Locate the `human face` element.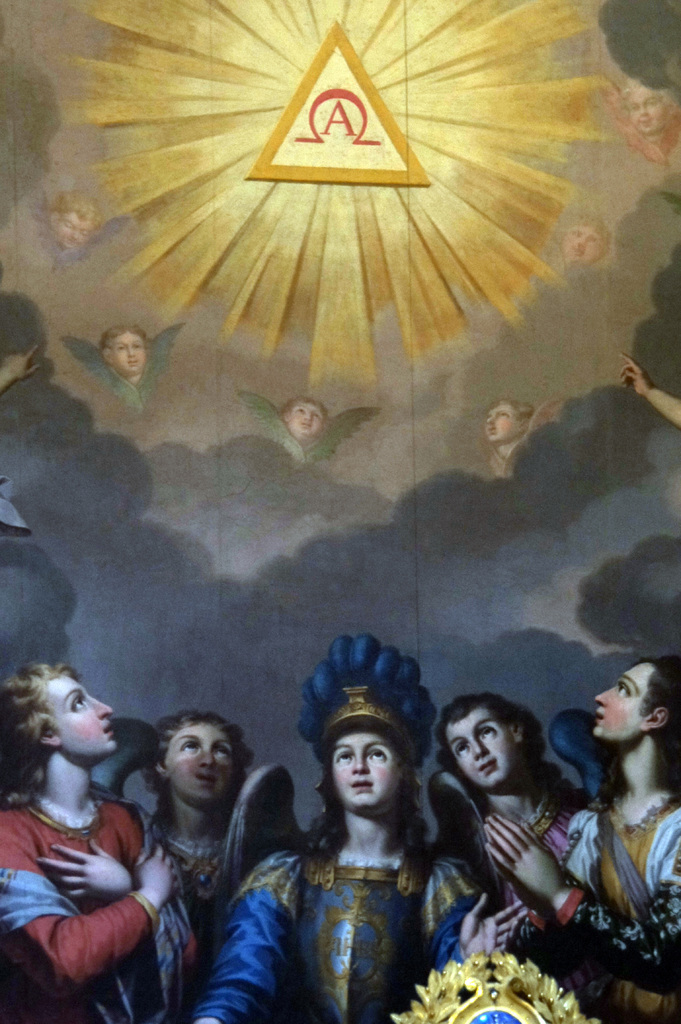
Element bbox: 42:679:114:764.
